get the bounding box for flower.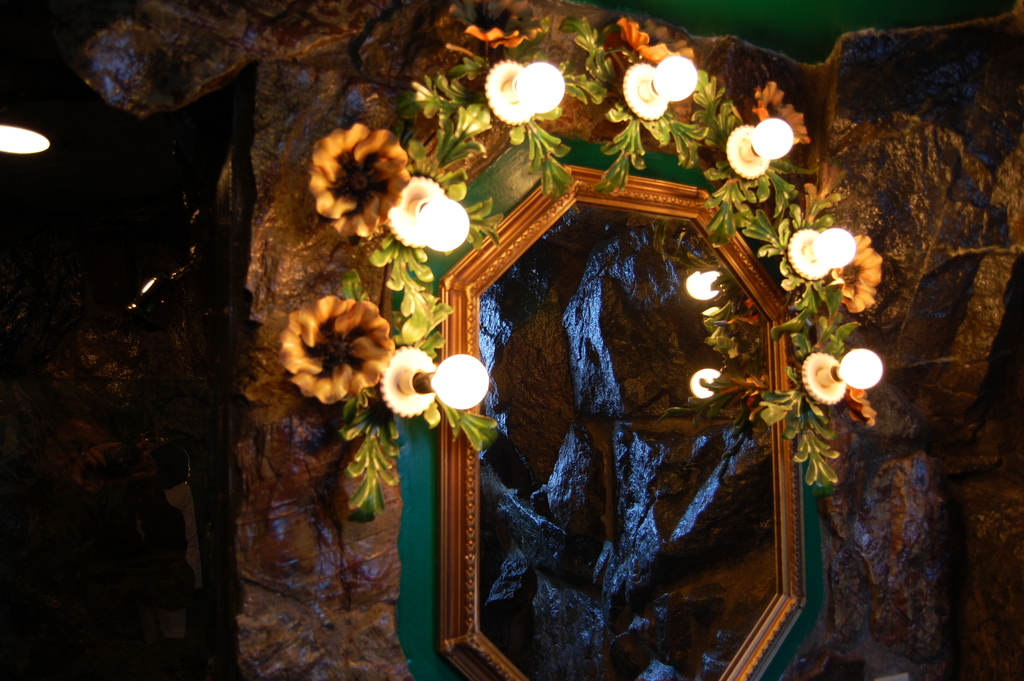
l=841, t=384, r=879, b=429.
